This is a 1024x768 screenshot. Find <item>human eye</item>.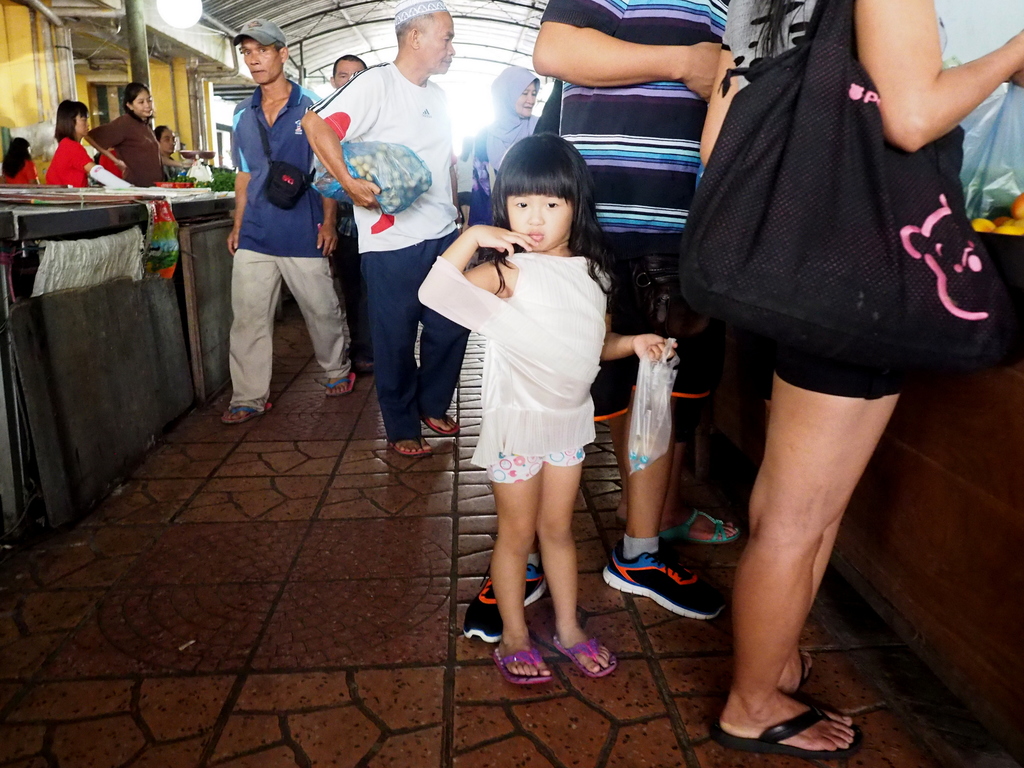
Bounding box: bbox=(533, 90, 537, 98).
